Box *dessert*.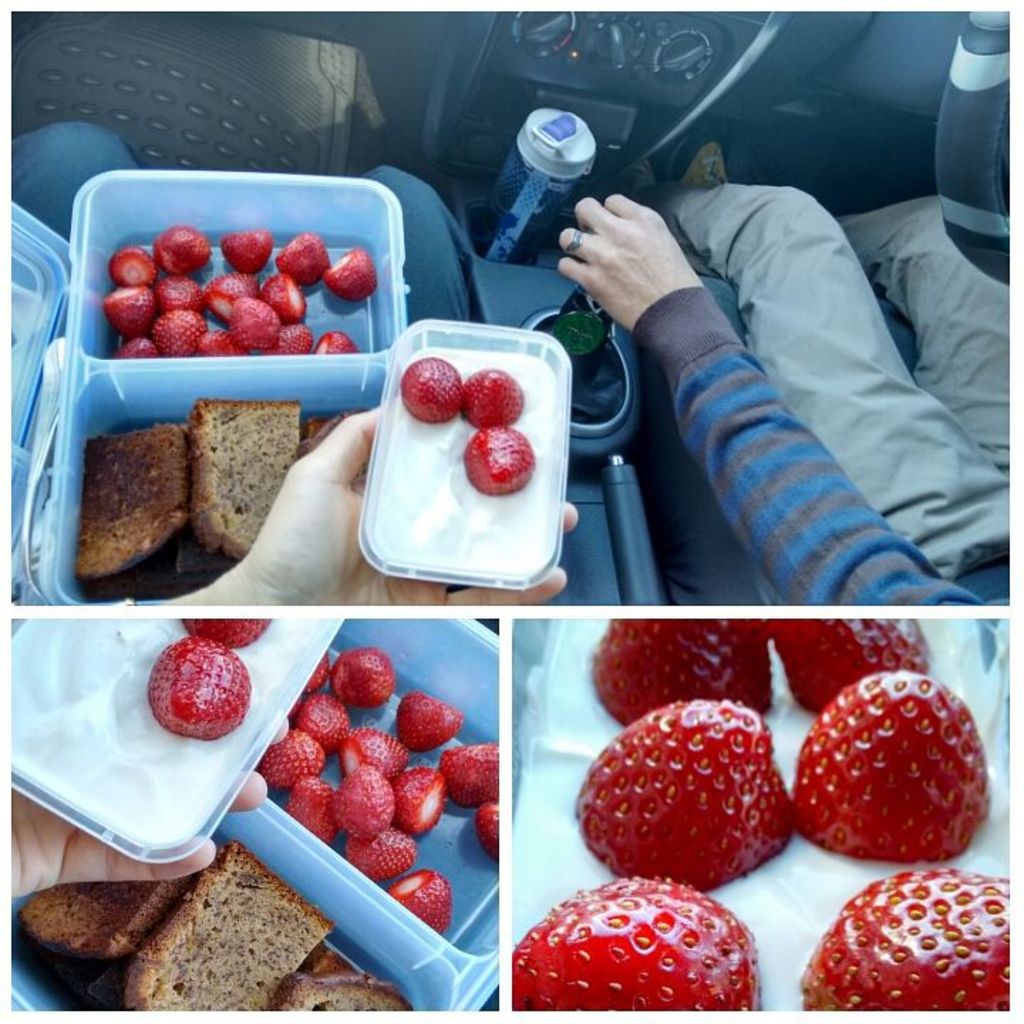
(115,240,156,270).
